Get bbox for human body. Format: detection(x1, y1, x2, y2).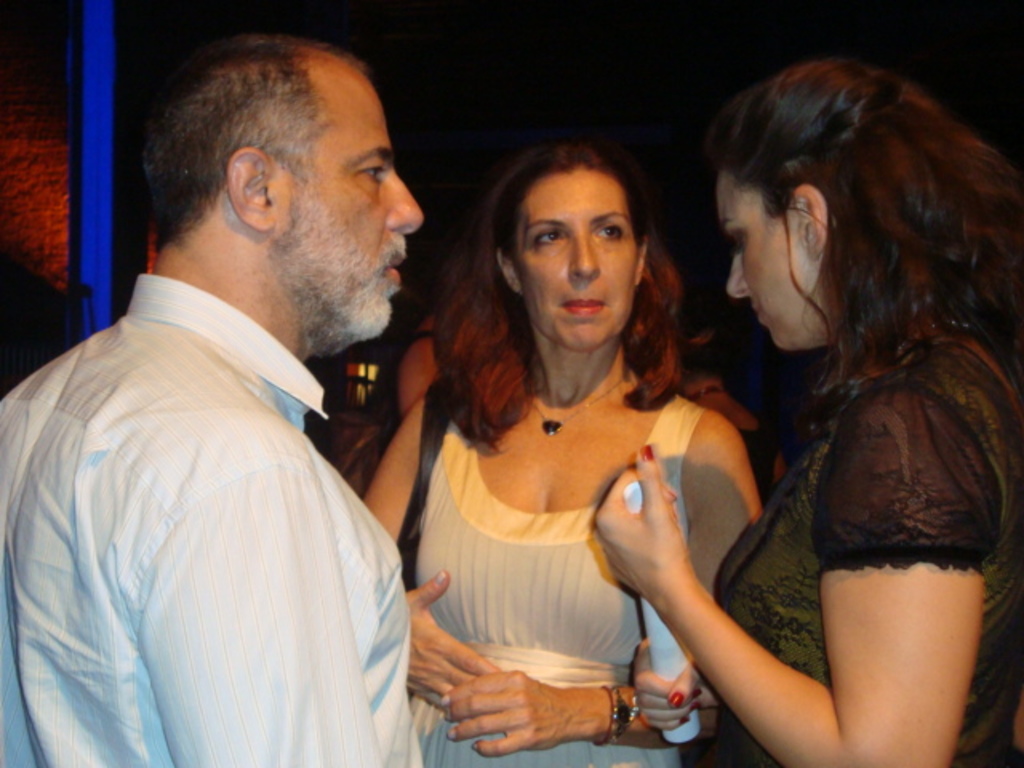
detection(0, 35, 424, 766).
